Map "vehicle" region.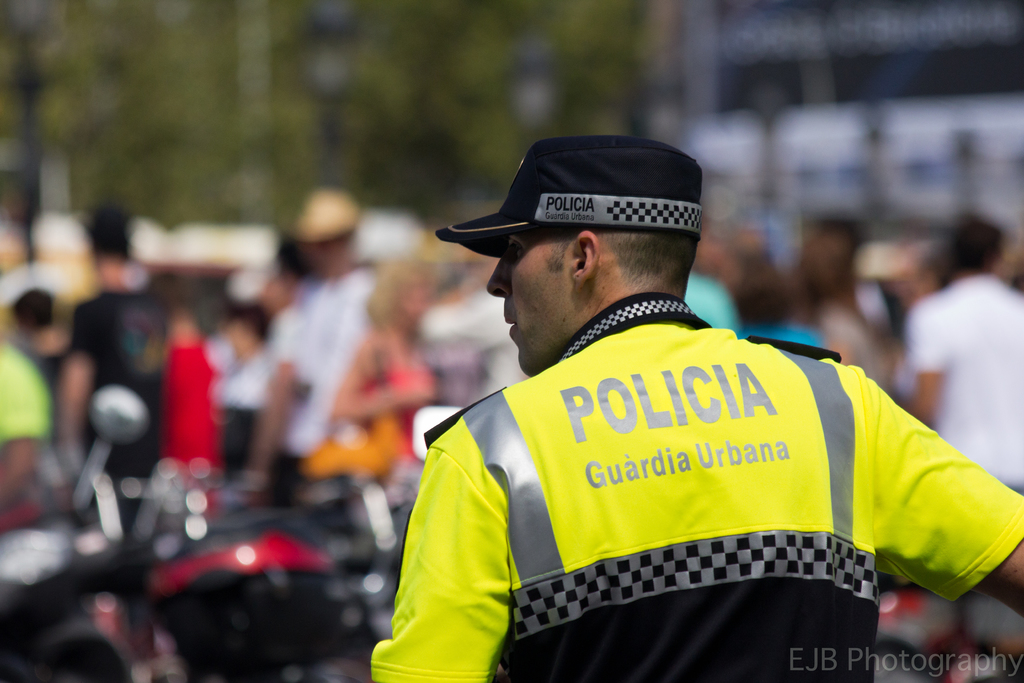
Mapped to l=159, t=463, r=427, b=682.
